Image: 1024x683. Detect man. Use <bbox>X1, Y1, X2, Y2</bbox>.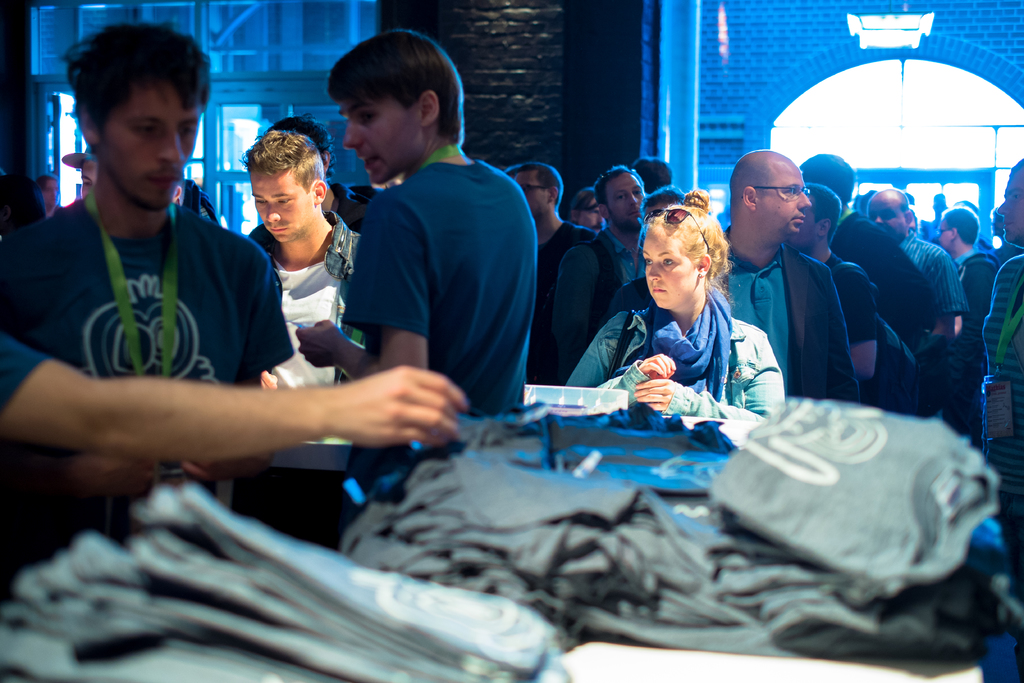
<bbox>583, 161, 655, 311</bbox>.
